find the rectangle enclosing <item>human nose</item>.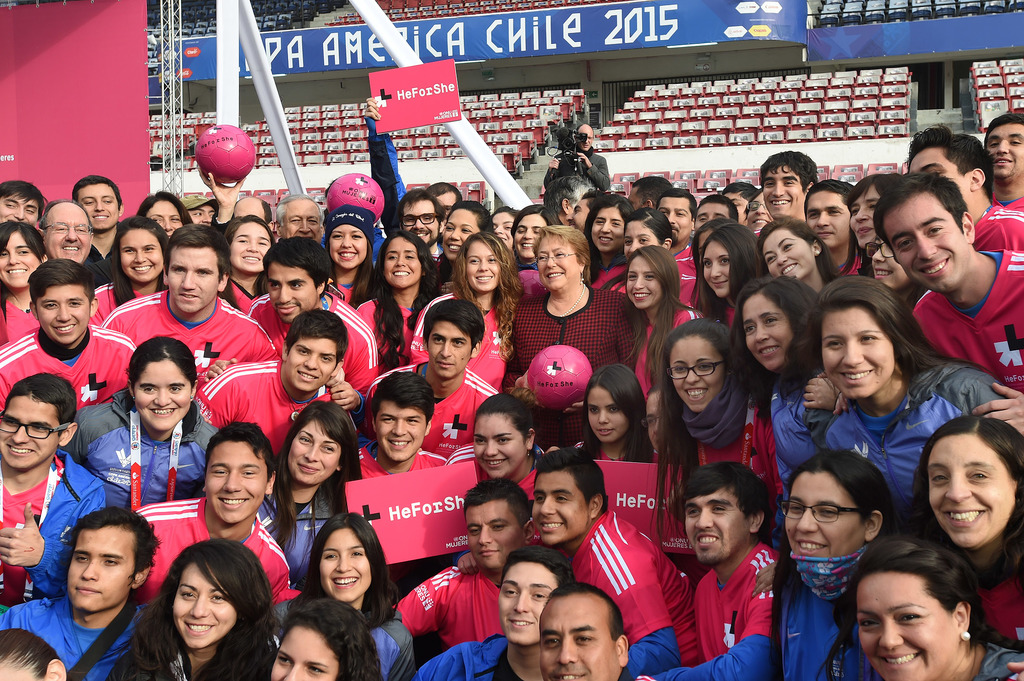
(x1=852, y1=209, x2=867, y2=221).
